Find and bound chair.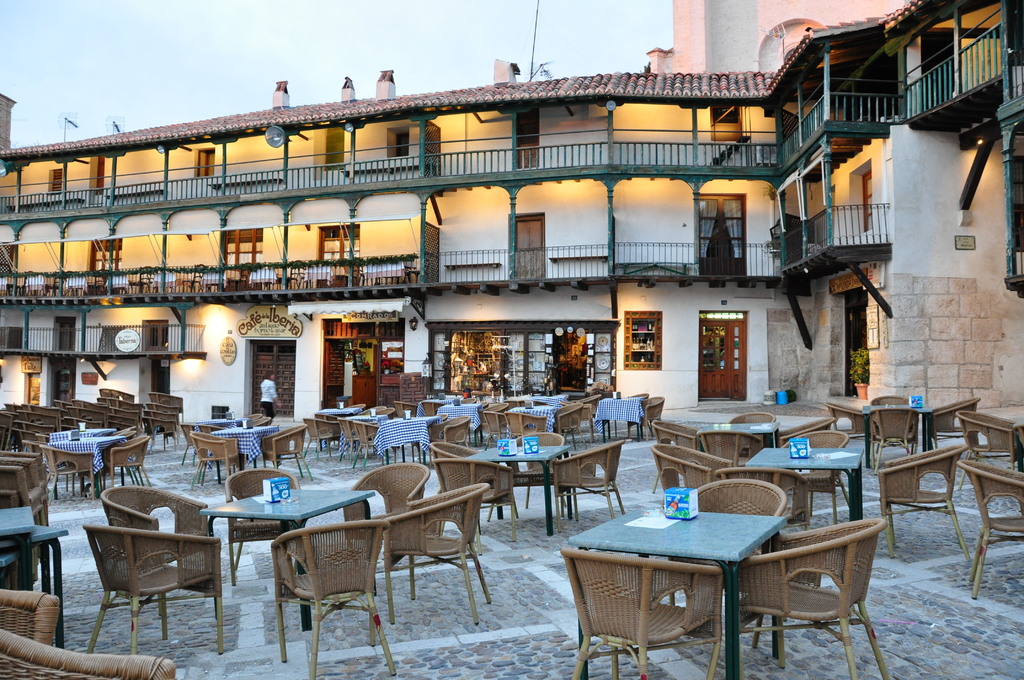
Bound: select_region(509, 428, 569, 502).
